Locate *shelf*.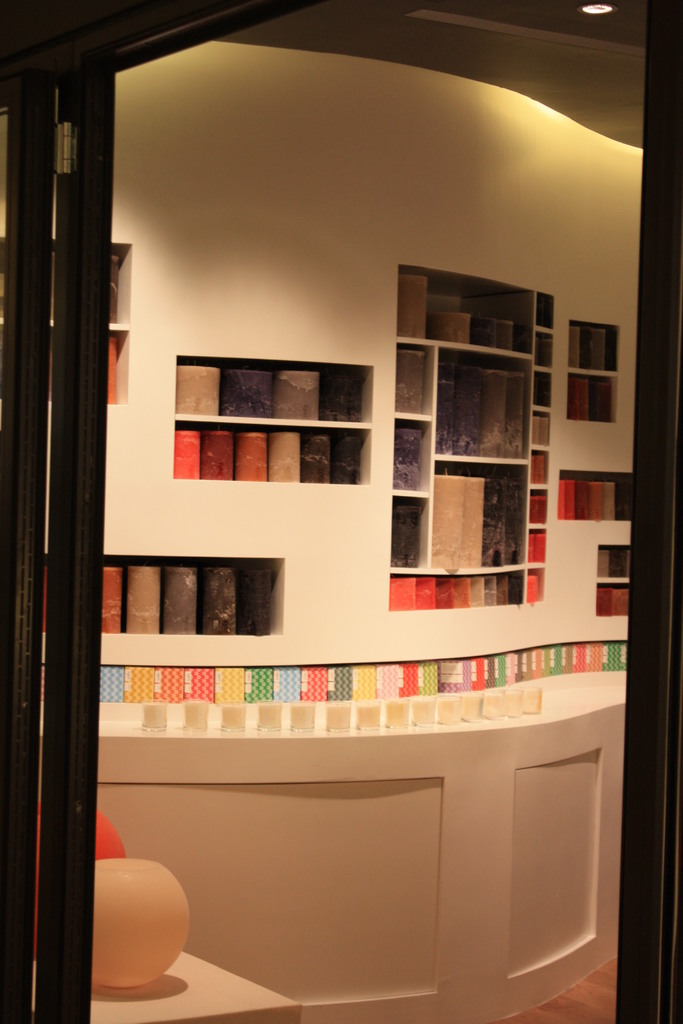
Bounding box: (x1=540, y1=295, x2=563, y2=340).
